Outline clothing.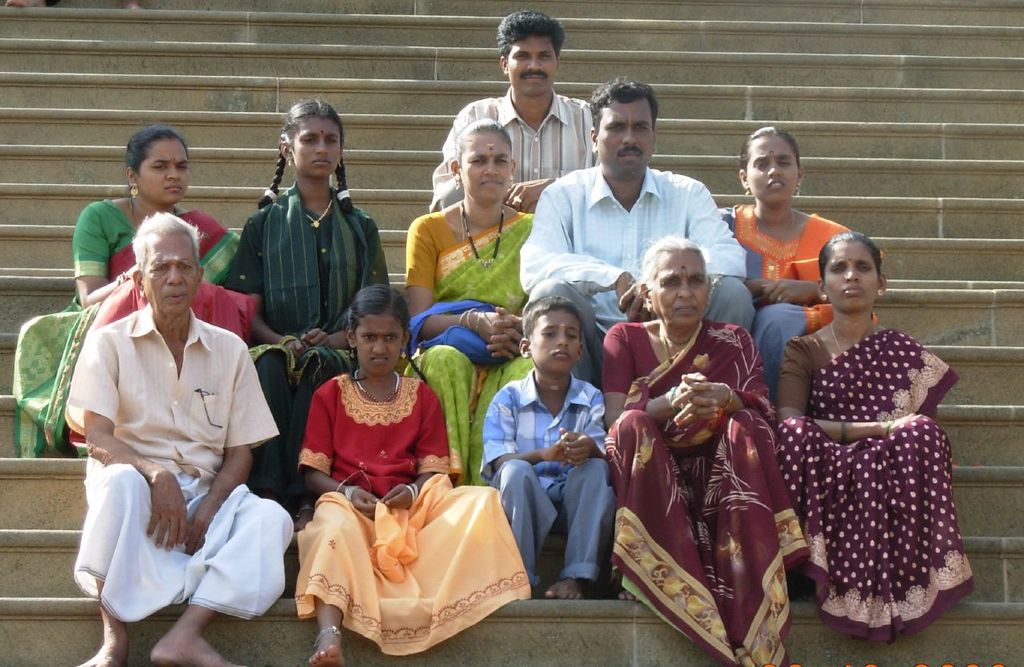
Outline: box(295, 373, 533, 655).
